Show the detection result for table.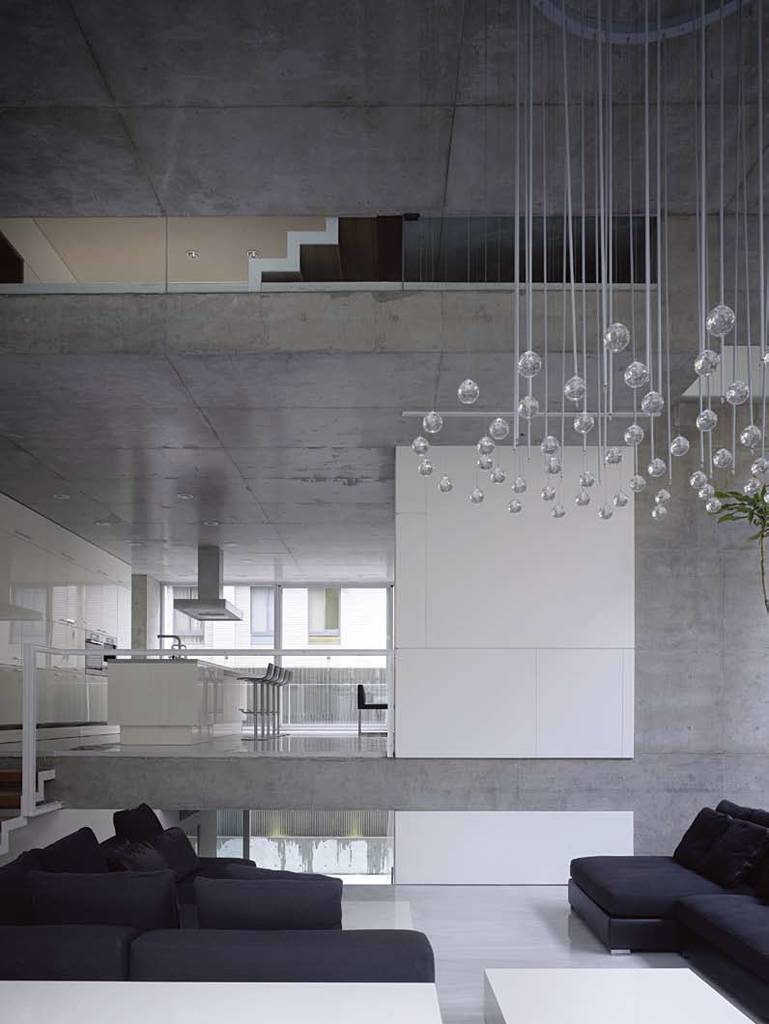
crop(484, 963, 755, 1023).
